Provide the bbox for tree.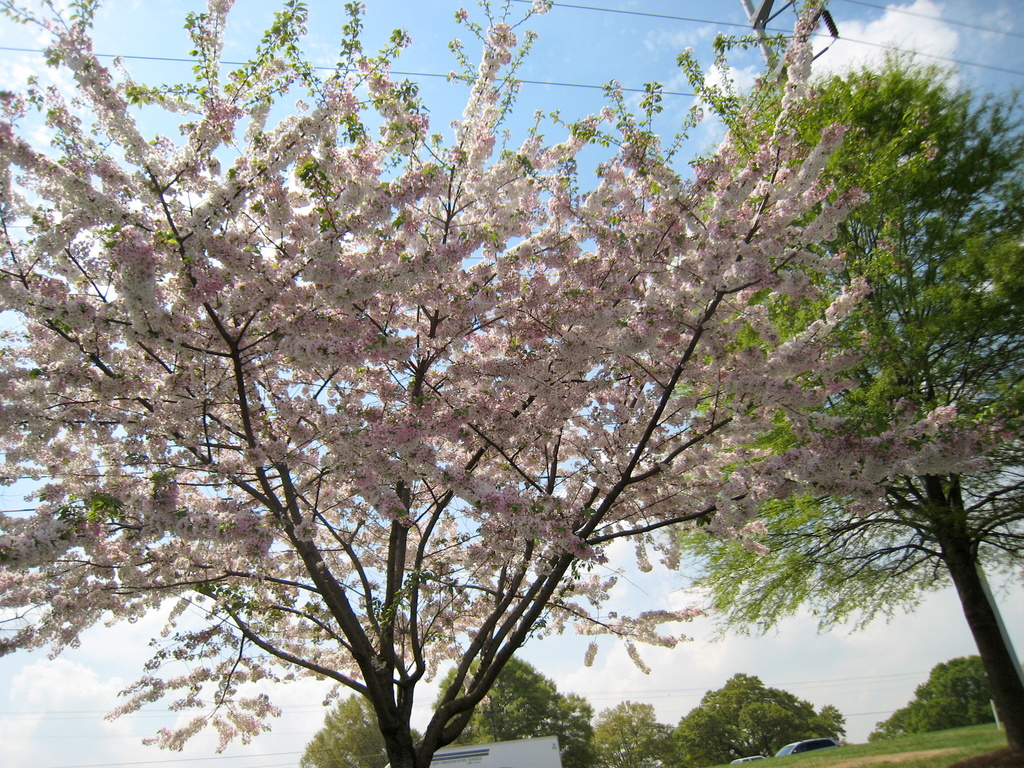
left=588, top=696, right=674, bottom=767.
